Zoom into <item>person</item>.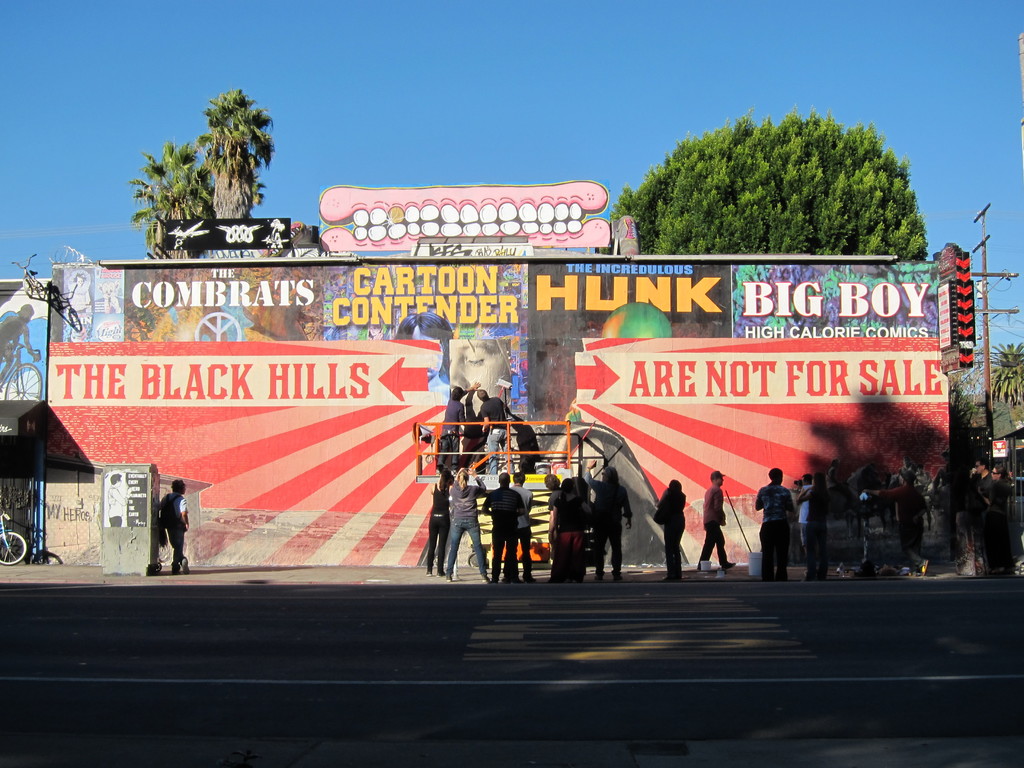
Zoom target: locate(480, 472, 525, 584).
